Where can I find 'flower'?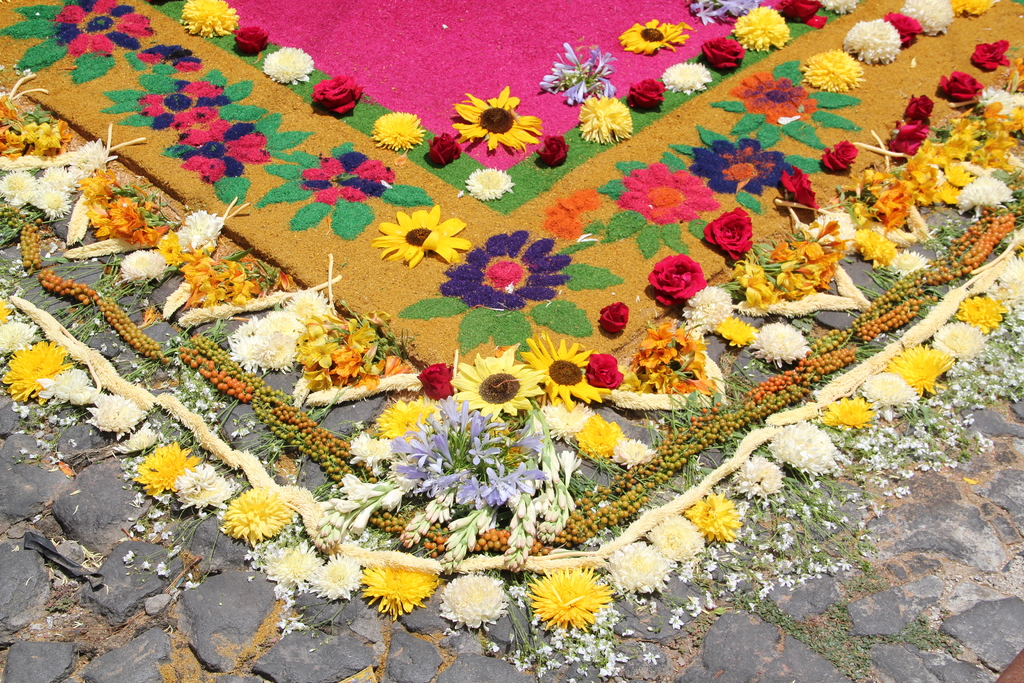
You can find it at locate(620, 20, 691, 50).
